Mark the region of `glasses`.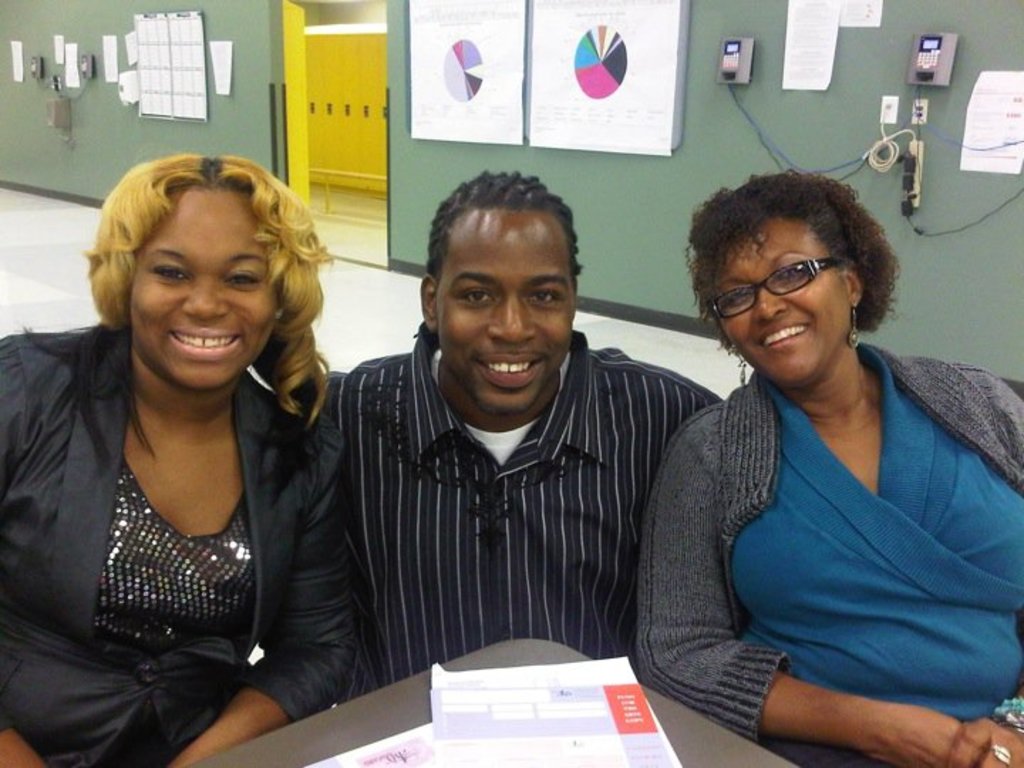
Region: {"left": 703, "top": 247, "right": 885, "bottom": 323}.
